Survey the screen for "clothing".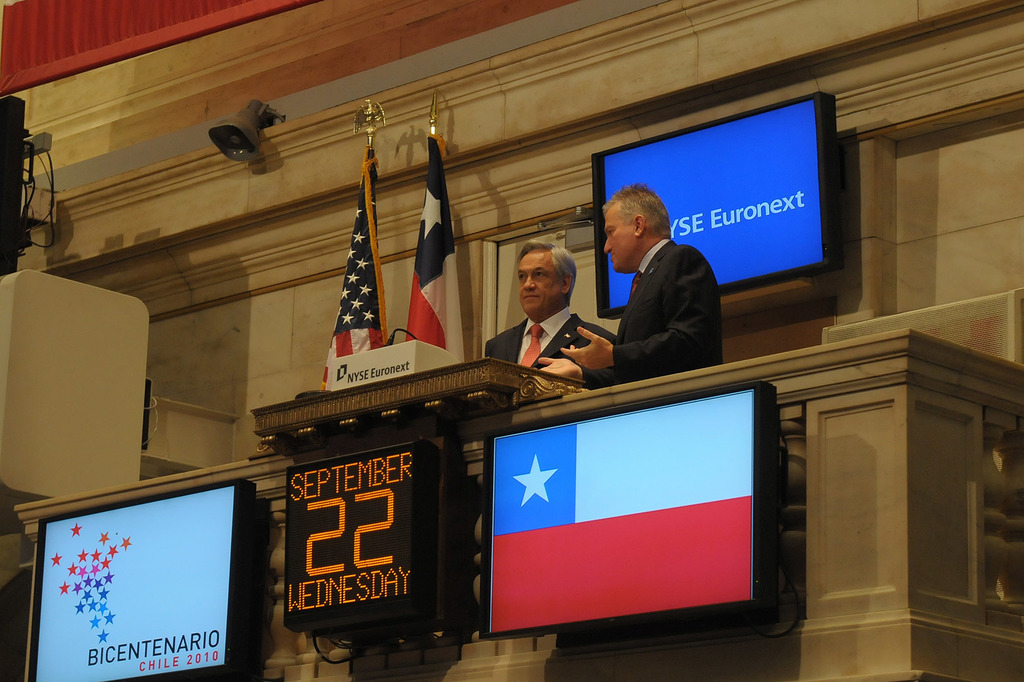
Survey found: [605, 232, 718, 389].
